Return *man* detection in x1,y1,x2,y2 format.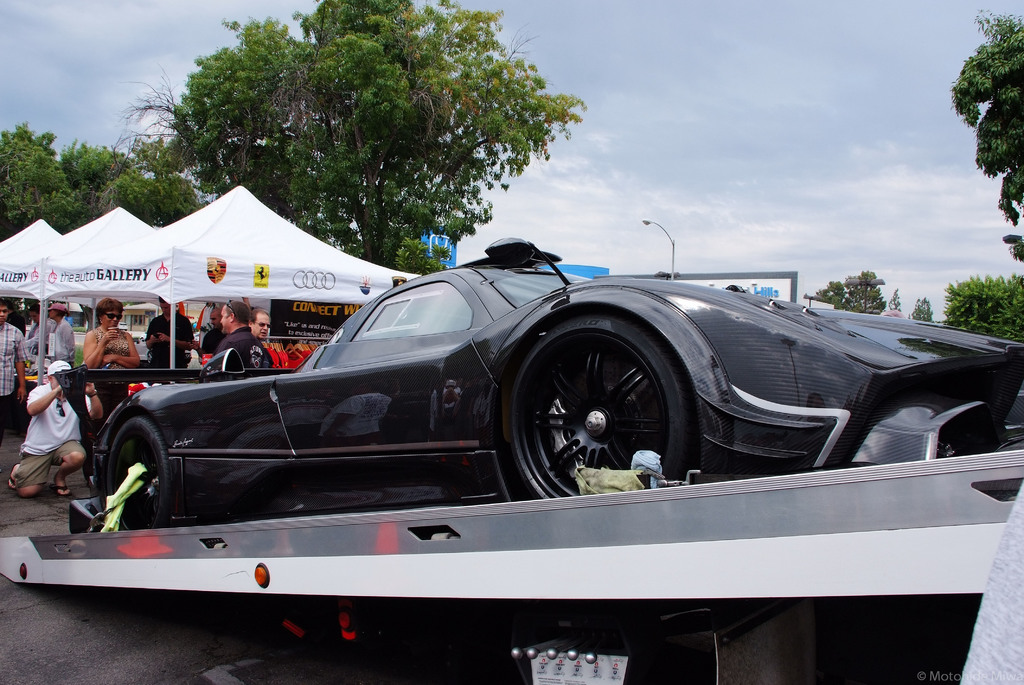
0,298,36,430.
